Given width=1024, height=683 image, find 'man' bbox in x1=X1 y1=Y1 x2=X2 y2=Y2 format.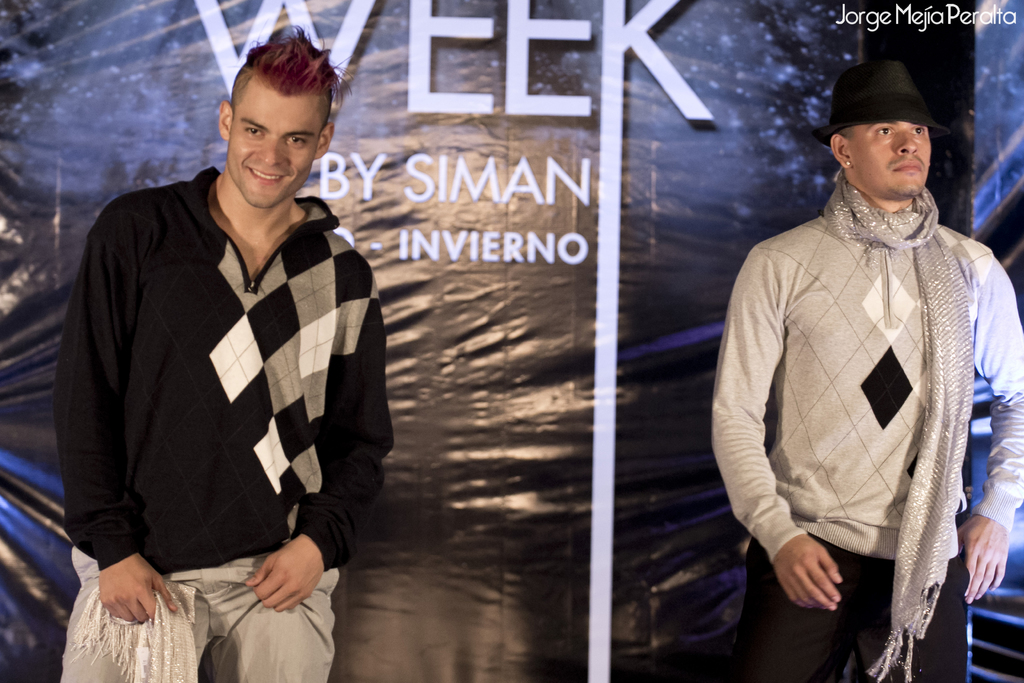
x1=62 y1=53 x2=397 y2=670.
